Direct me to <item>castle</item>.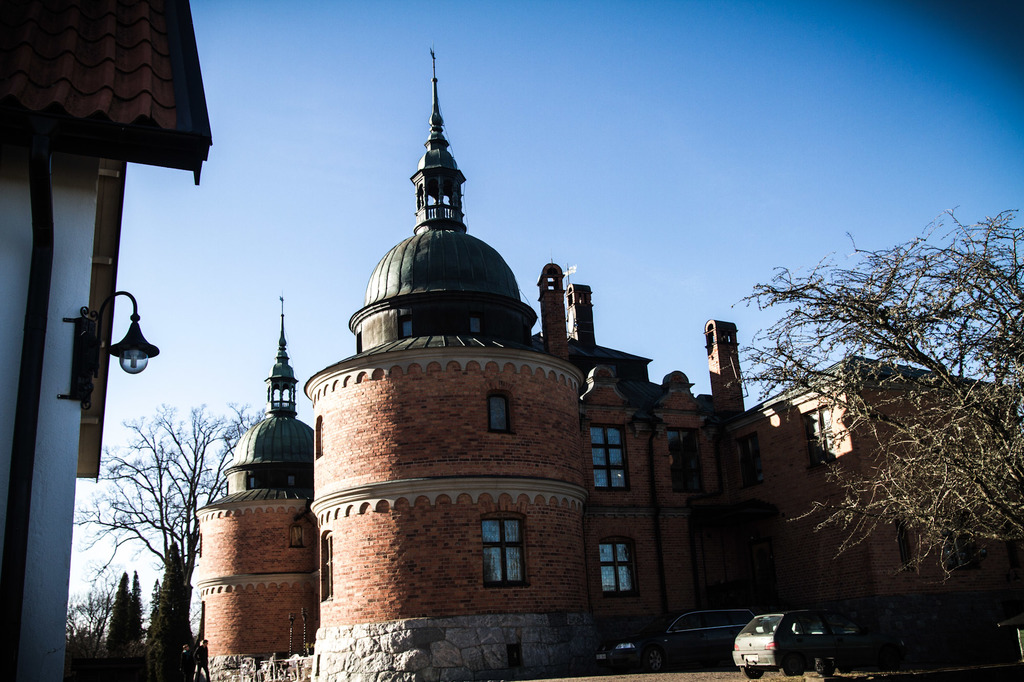
Direction: (x1=0, y1=0, x2=218, y2=681).
